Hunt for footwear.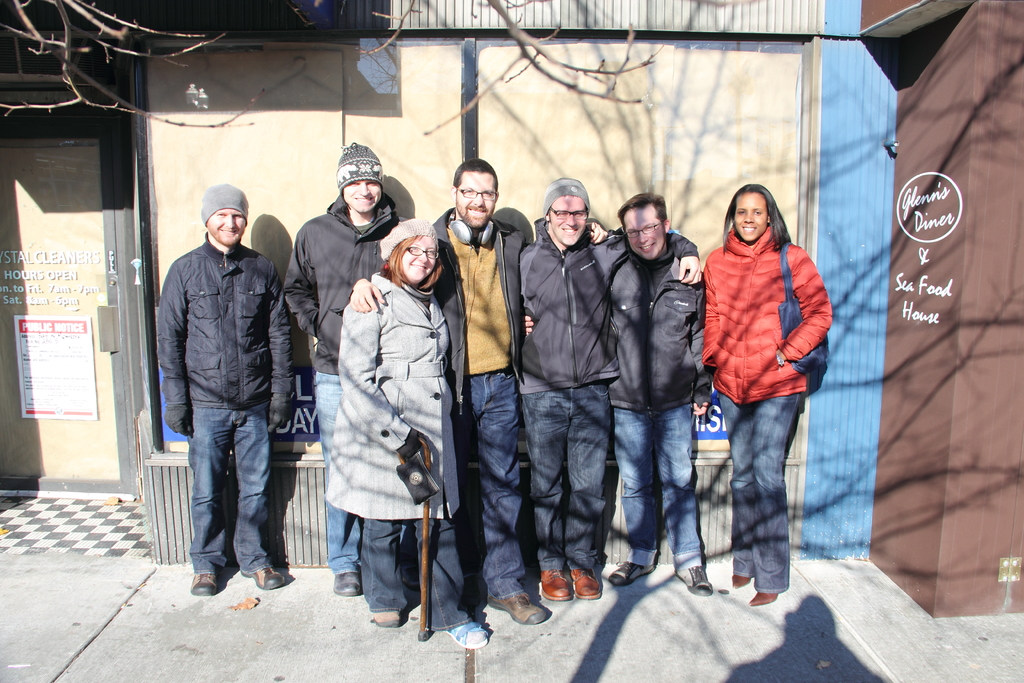
Hunted down at x1=534, y1=566, x2=566, y2=603.
